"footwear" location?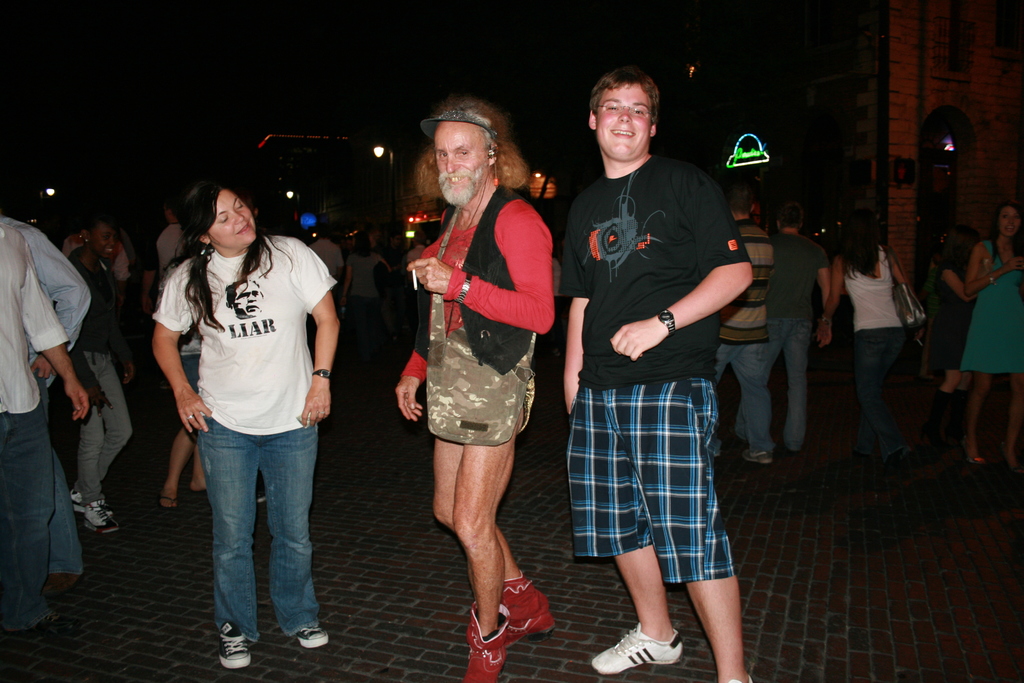
pyautogui.locateOnScreen(498, 566, 564, 661)
